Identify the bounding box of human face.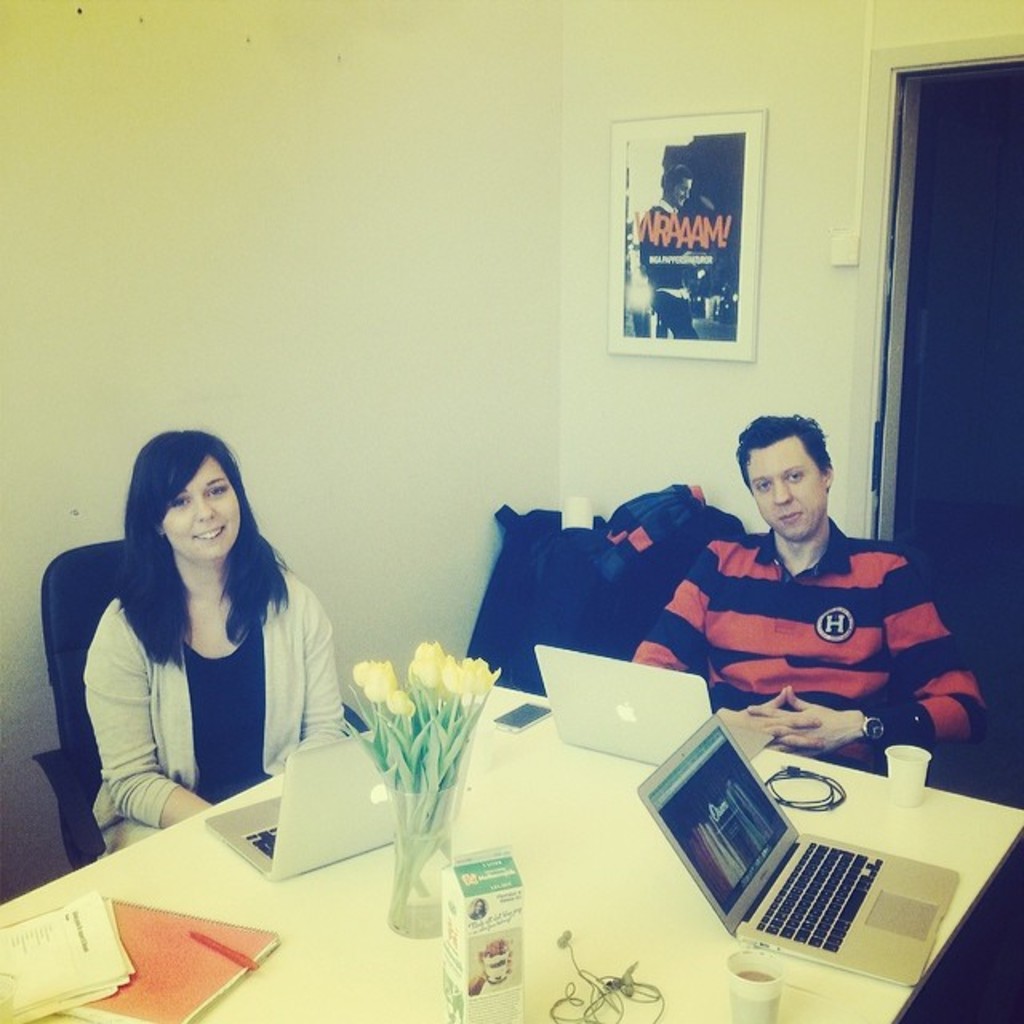
locate(162, 459, 245, 571).
